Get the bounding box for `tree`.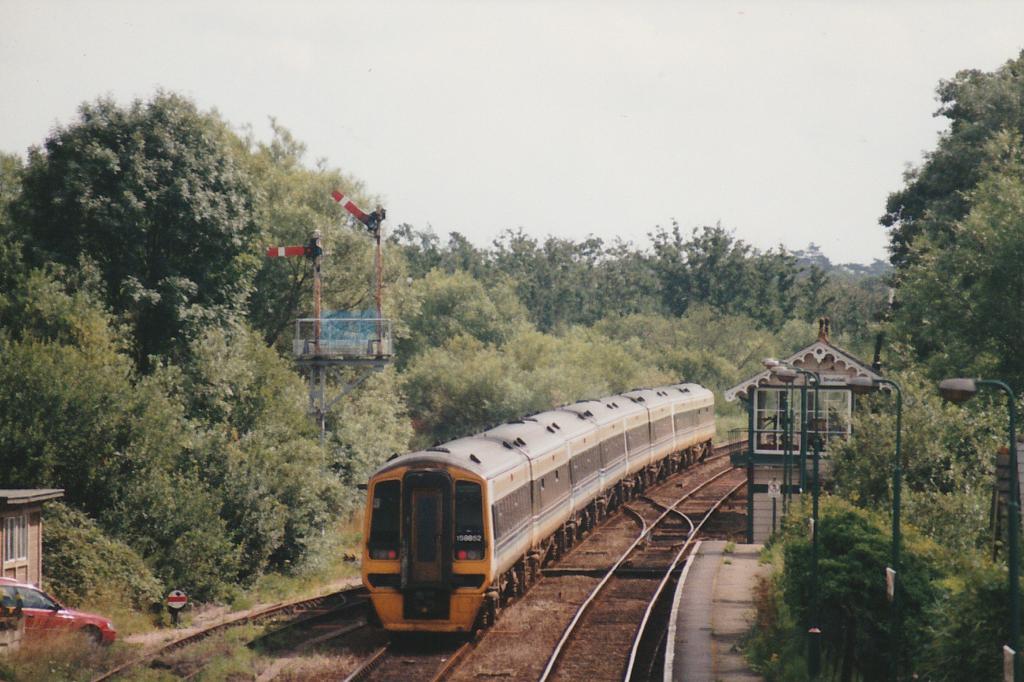
<box>877,68,1011,405</box>.
